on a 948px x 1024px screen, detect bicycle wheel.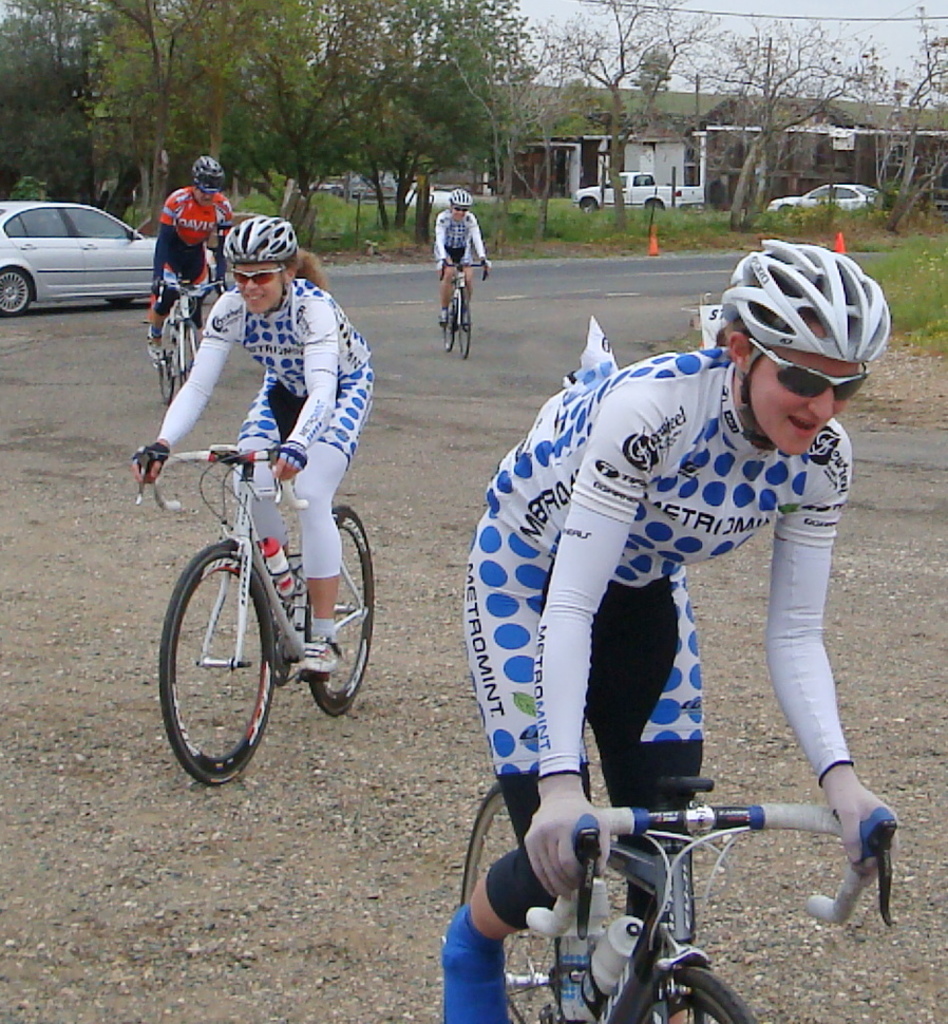
[633,962,757,1023].
